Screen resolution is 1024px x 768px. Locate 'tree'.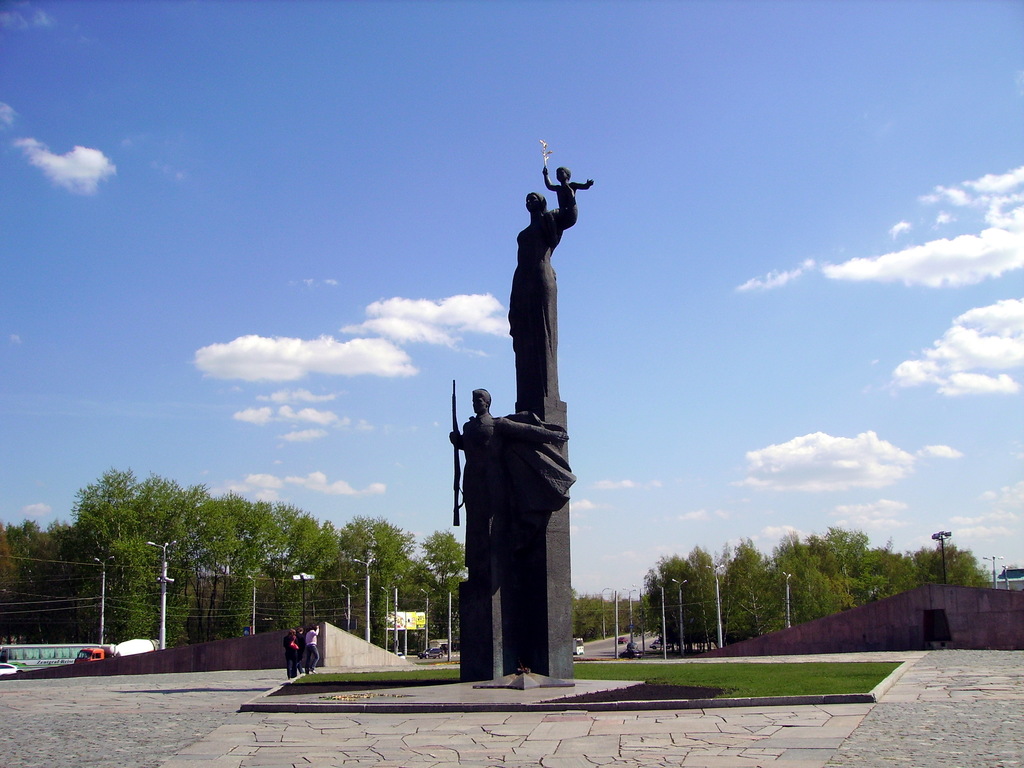
box(49, 524, 93, 643).
